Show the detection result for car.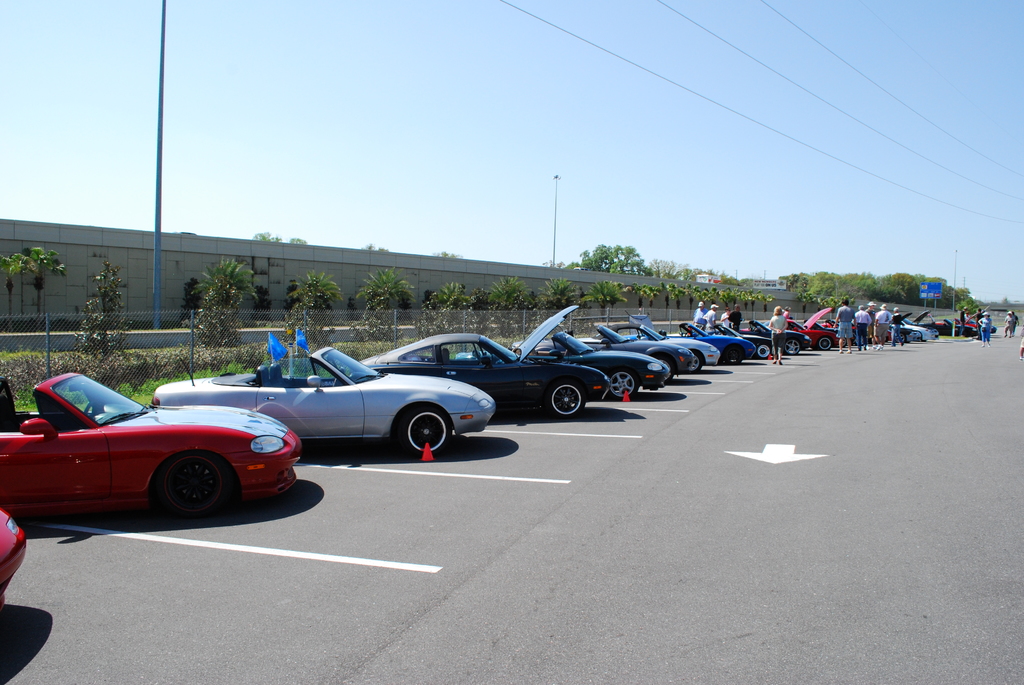
[793, 298, 837, 348].
